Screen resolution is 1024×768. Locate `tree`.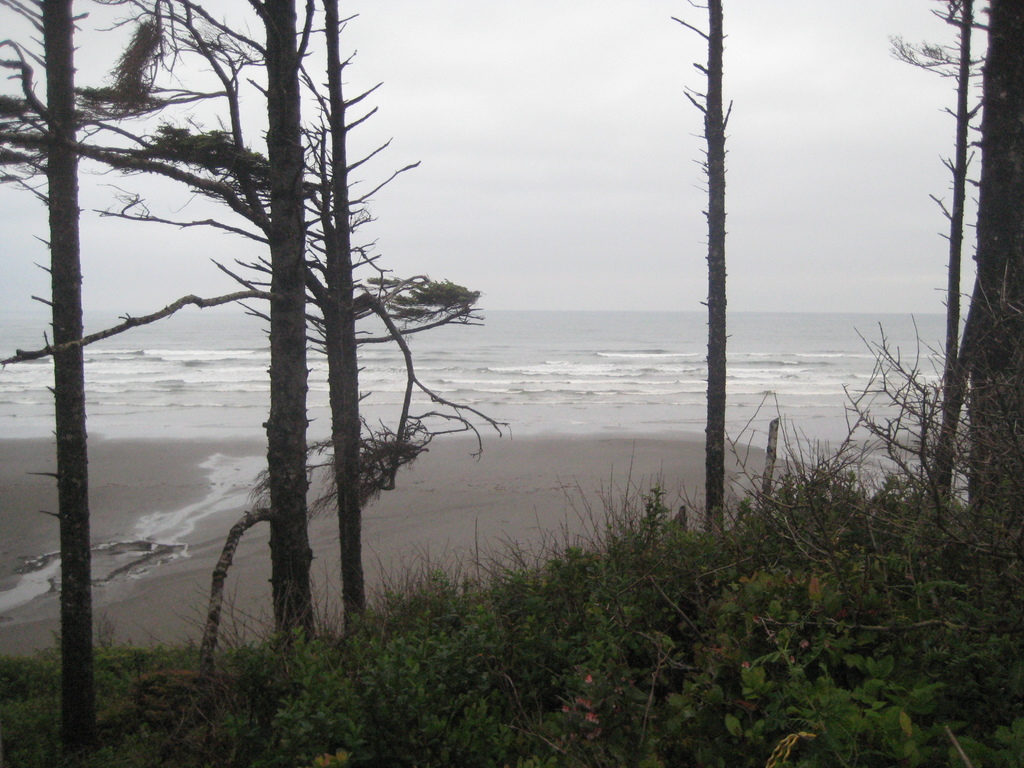
detection(877, 0, 981, 504).
